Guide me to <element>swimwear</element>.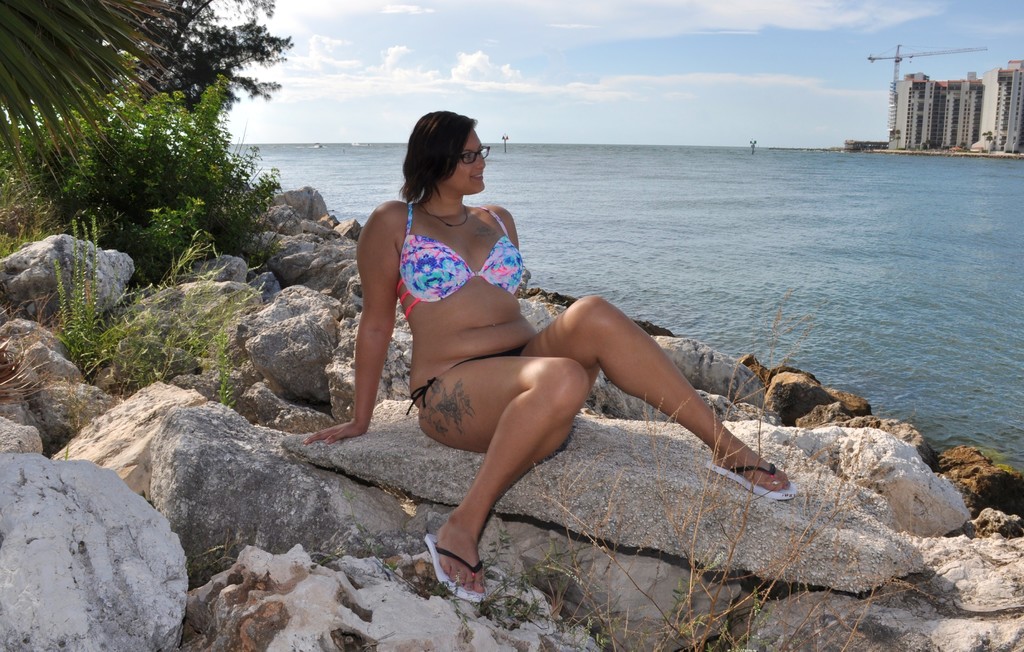
Guidance: [400, 336, 541, 418].
